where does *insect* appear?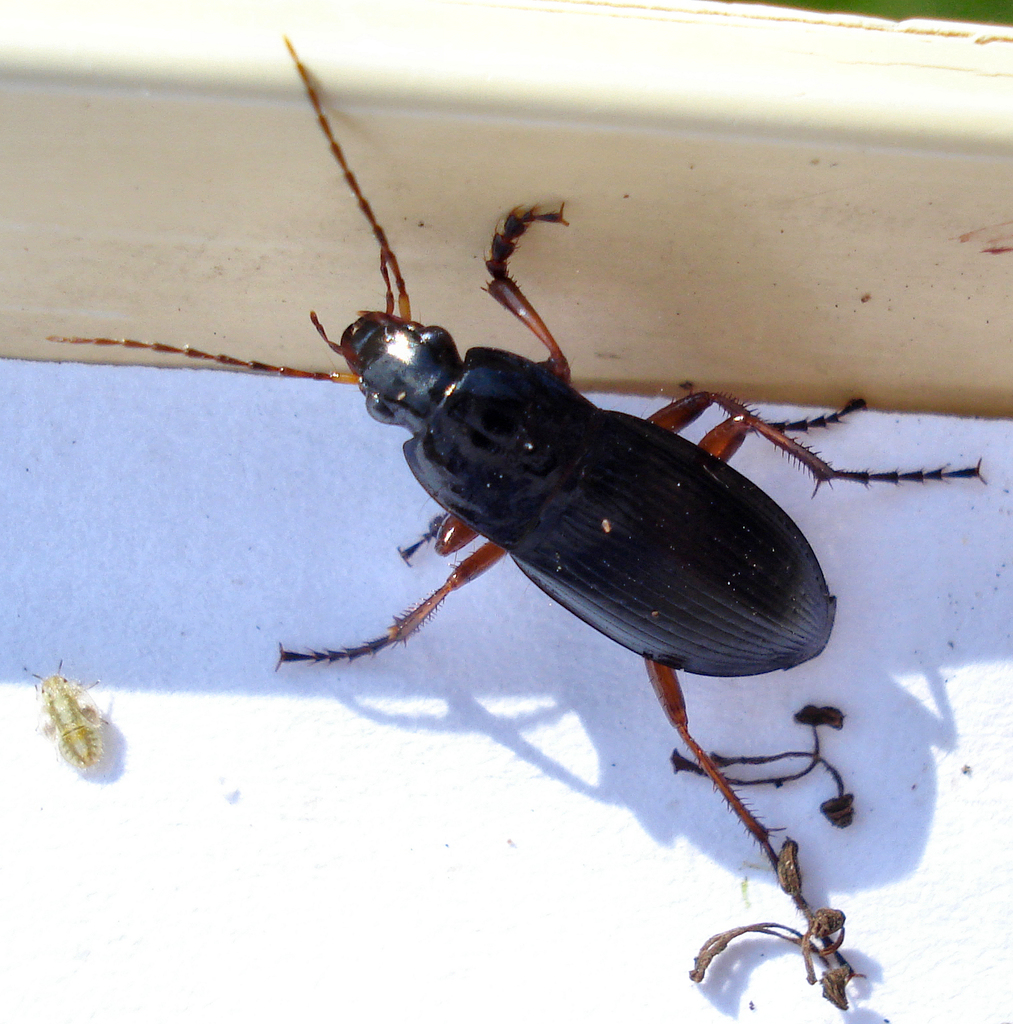
Appears at [47,37,987,959].
